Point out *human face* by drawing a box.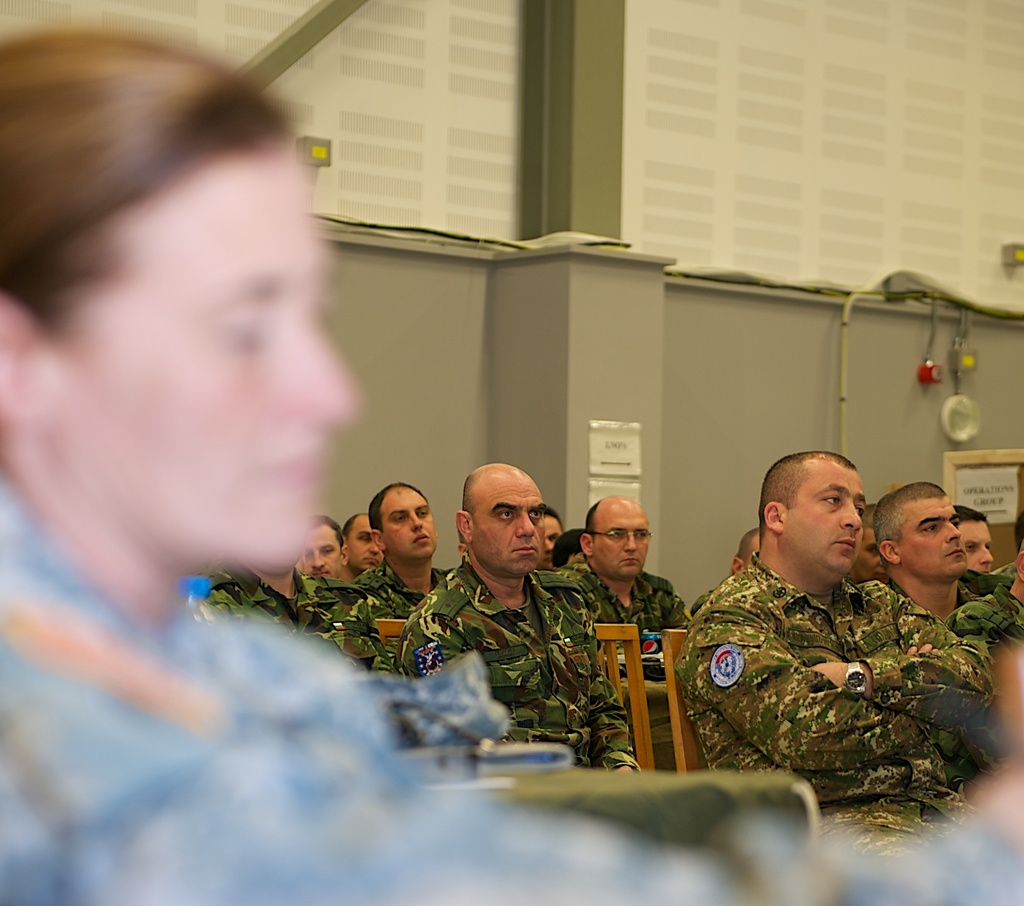
crop(900, 492, 967, 579).
